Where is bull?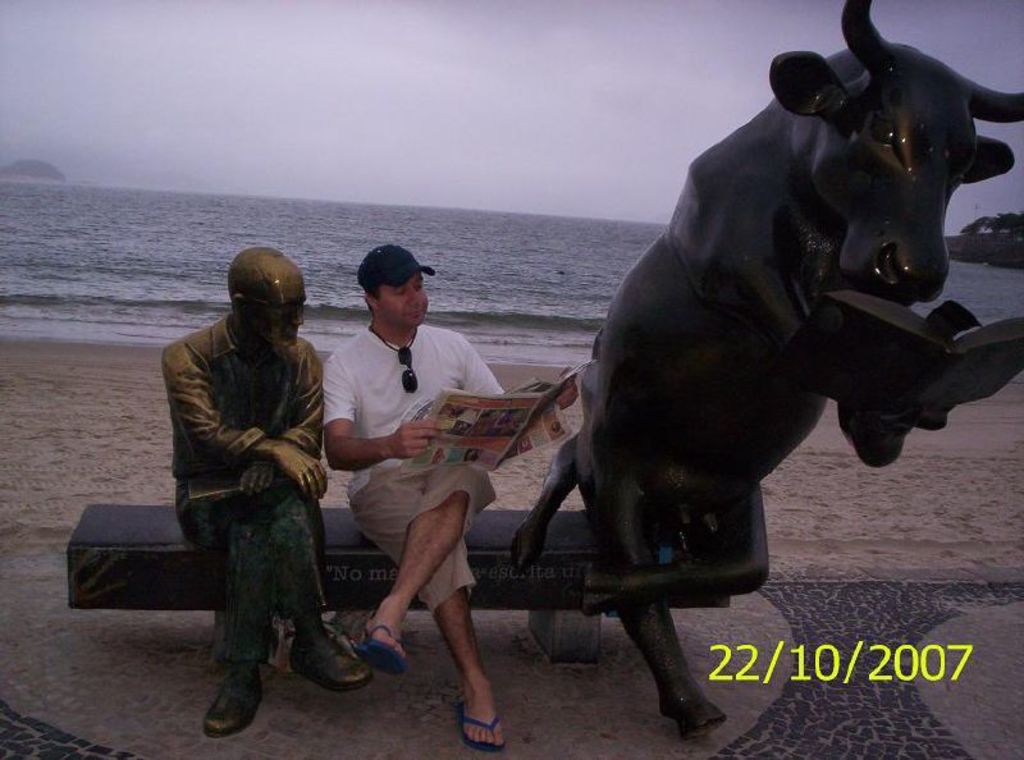
bbox(509, 0, 1023, 727).
